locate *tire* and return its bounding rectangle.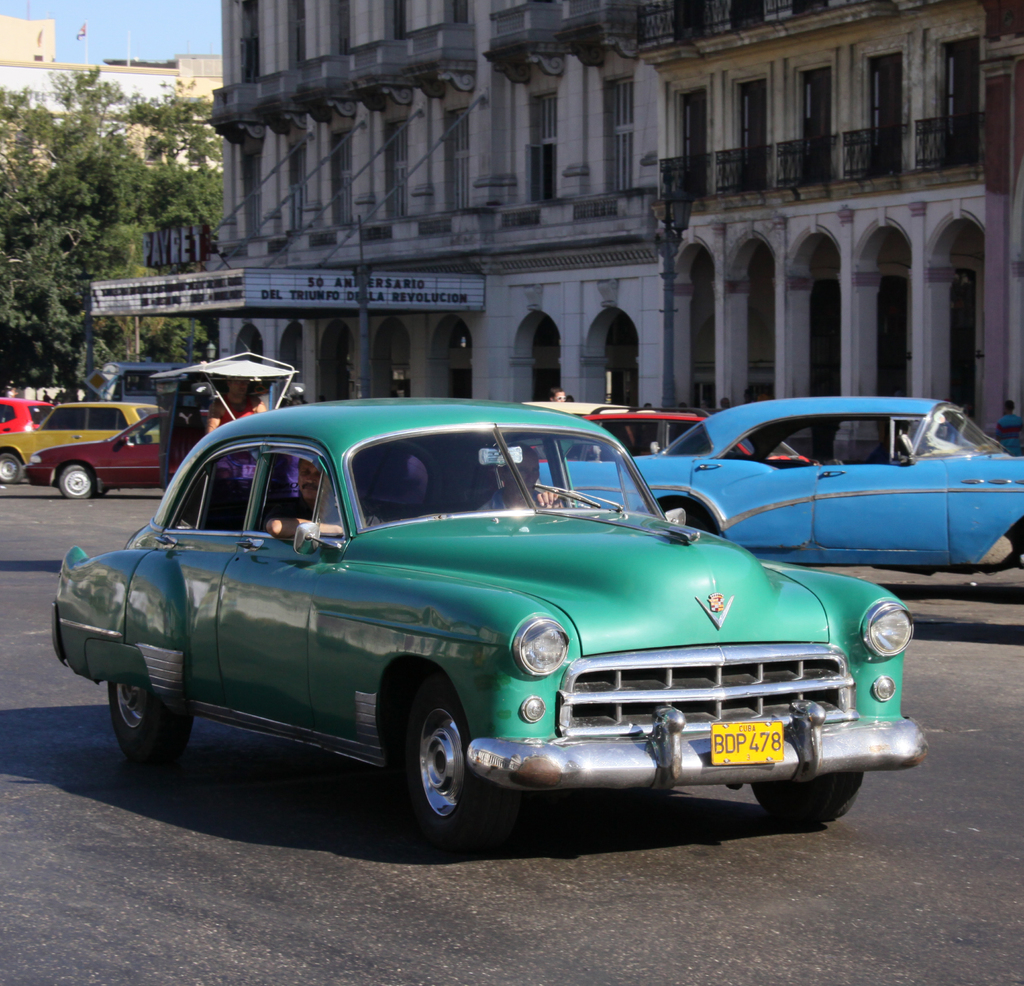
0/448/28/485.
